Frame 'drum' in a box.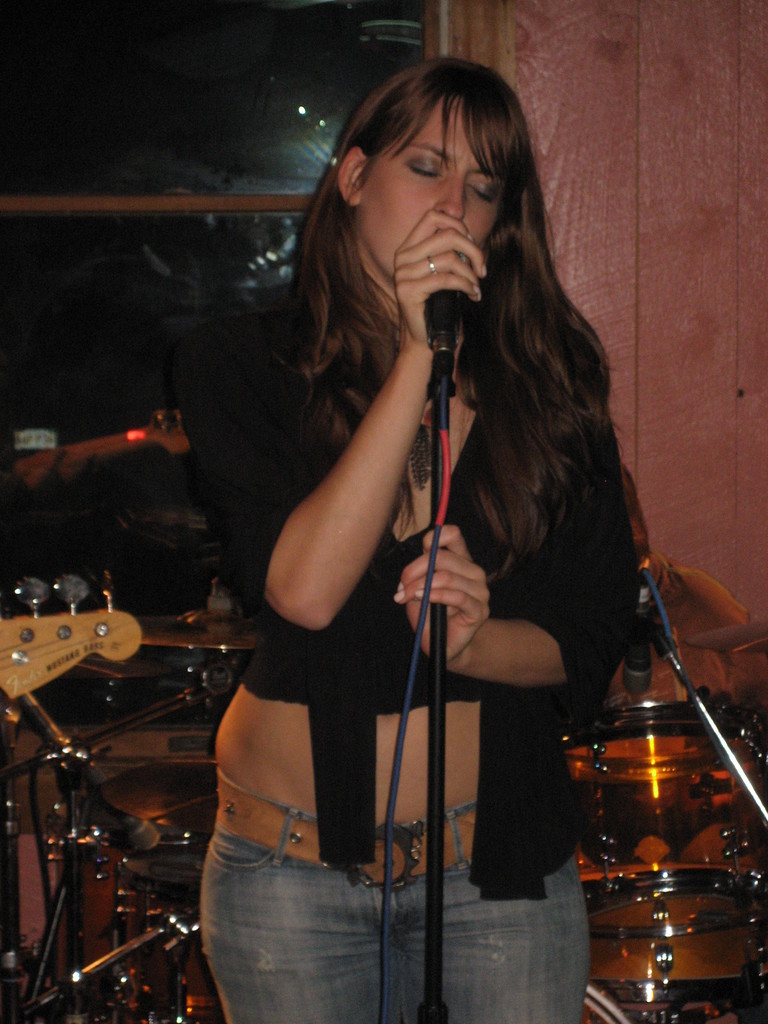
562:702:767:940.
